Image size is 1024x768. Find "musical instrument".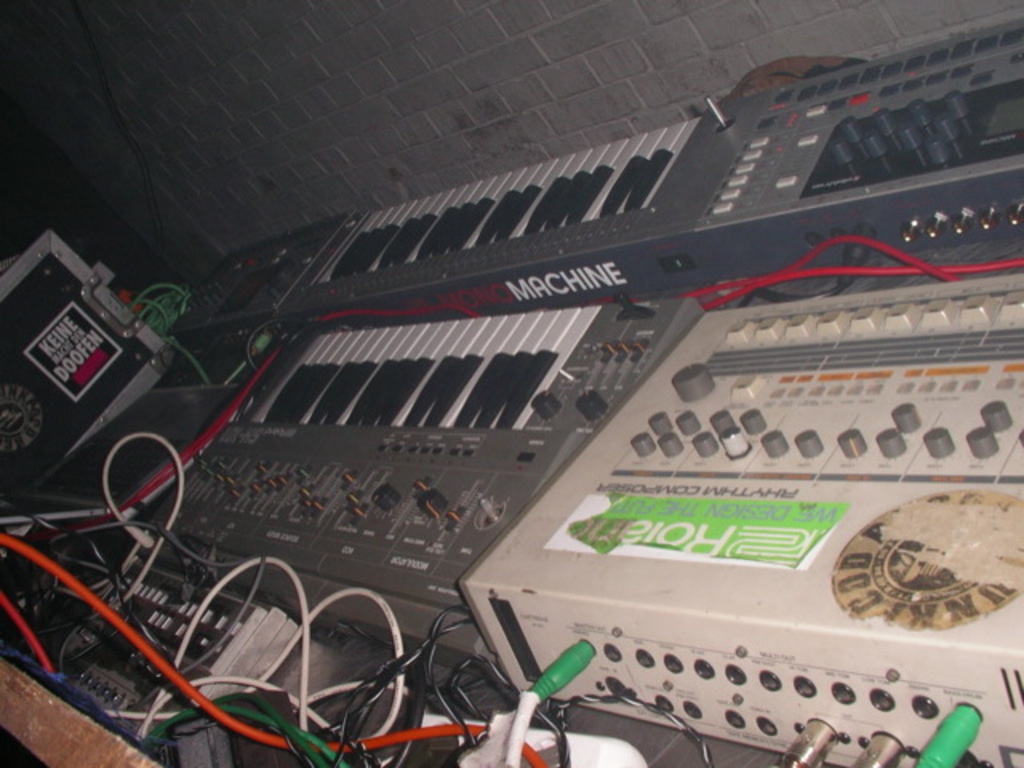
142:298:710:614.
